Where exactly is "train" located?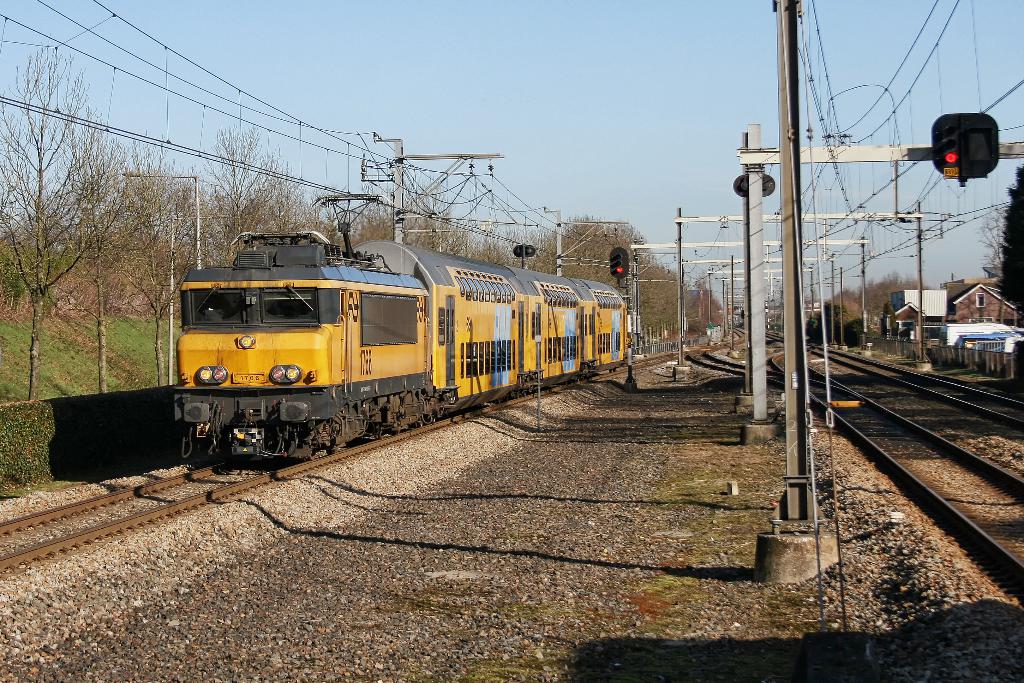
Its bounding box is locate(170, 193, 630, 467).
